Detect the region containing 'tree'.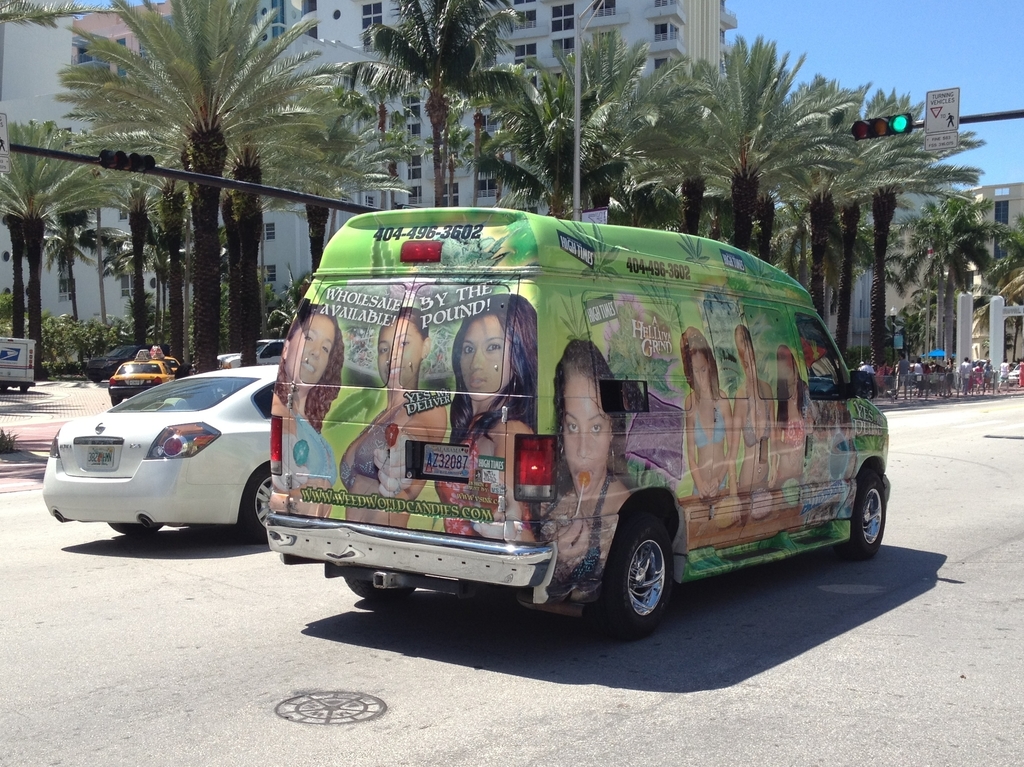
991,209,1023,299.
